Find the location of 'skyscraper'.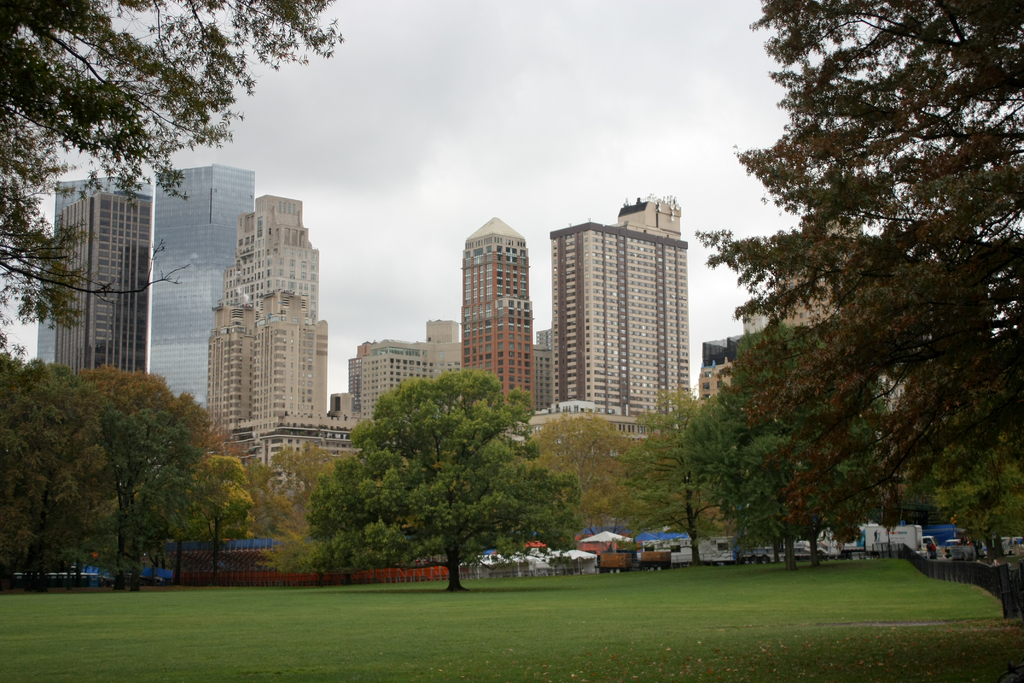
Location: (left=54, top=175, right=154, bottom=374).
